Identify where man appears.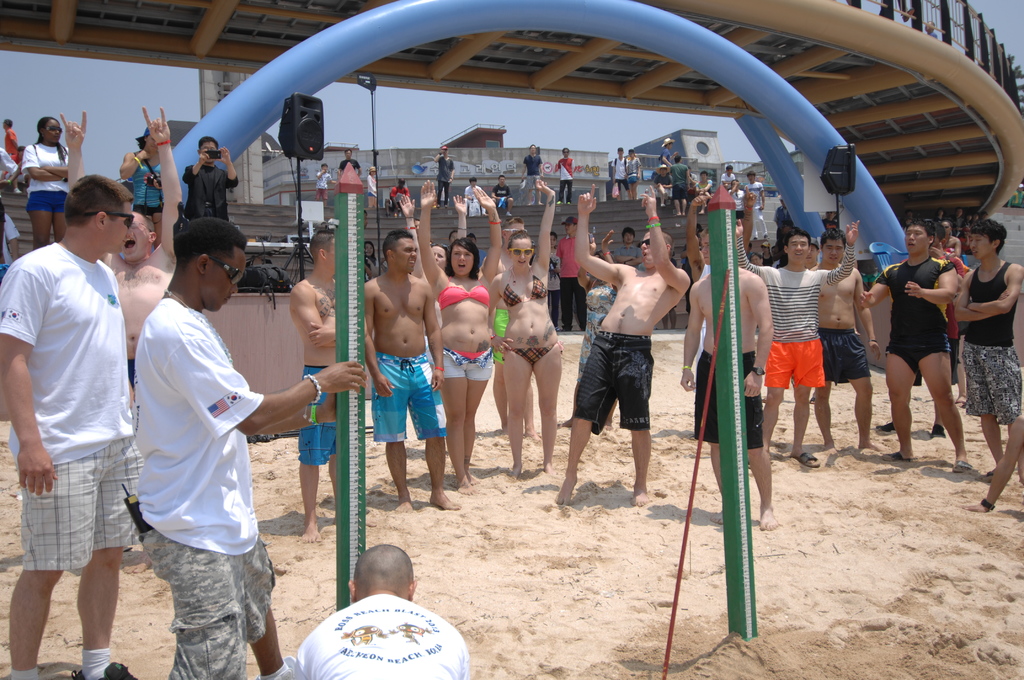
Appears at (left=287, top=229, right=336, bottom=542).
